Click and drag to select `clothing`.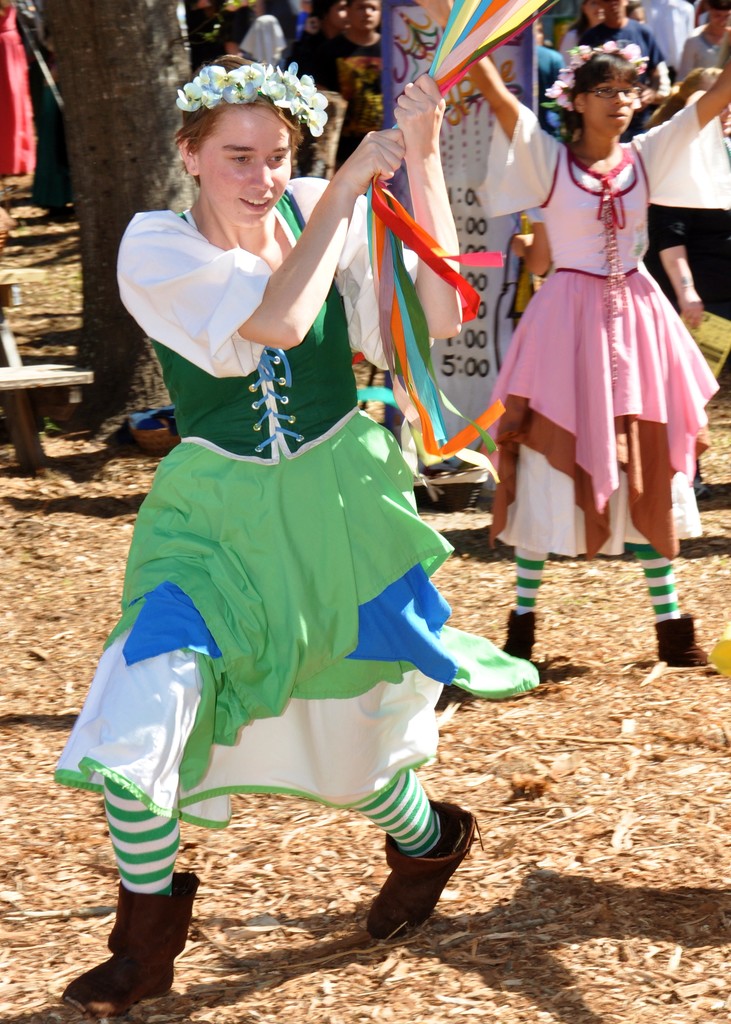
Selection: left=94, top=163, right=482, bottom=879.
